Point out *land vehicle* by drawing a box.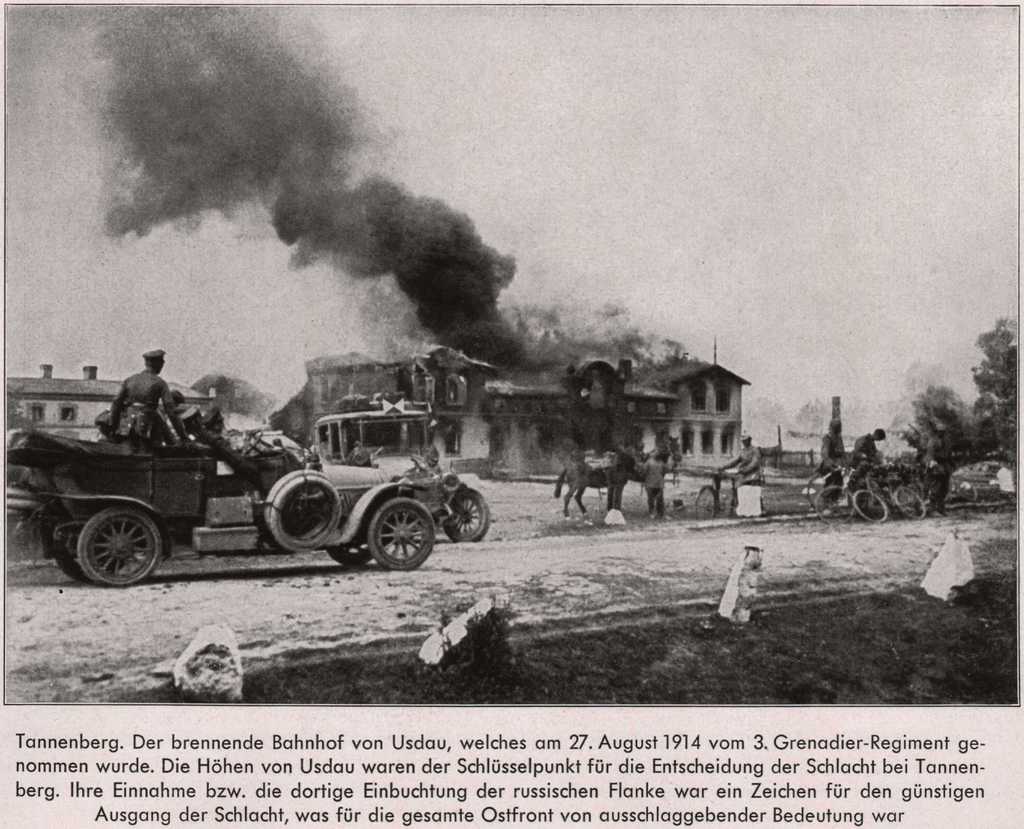
[left=322, top=394, right=494, bottom=534].
